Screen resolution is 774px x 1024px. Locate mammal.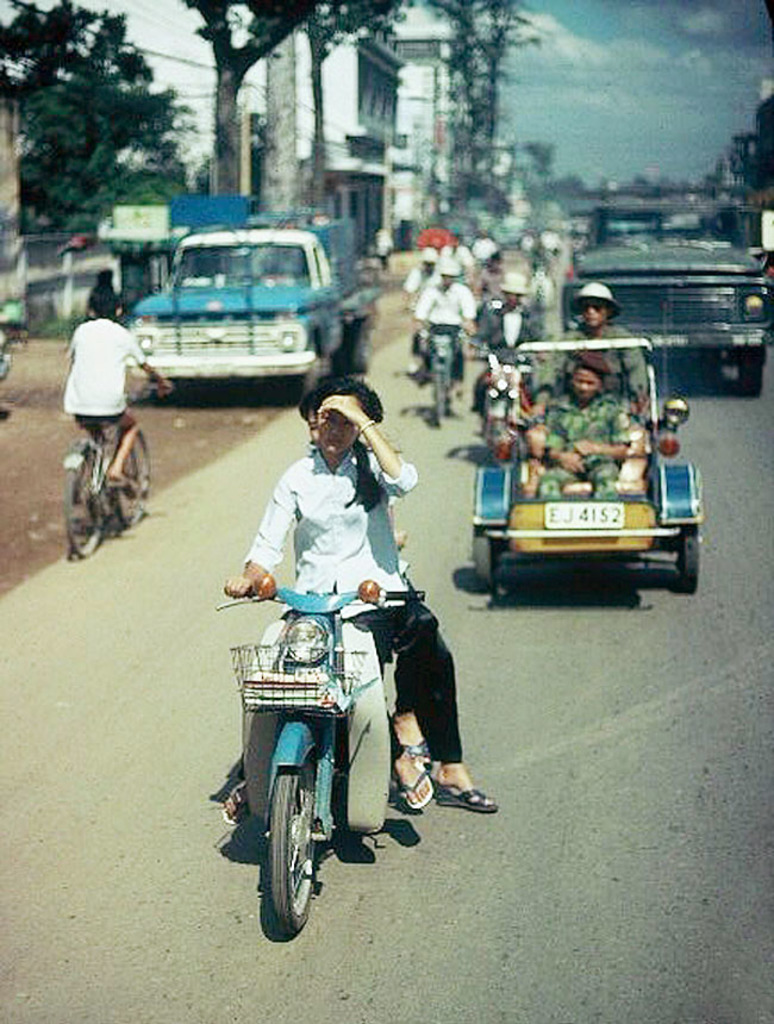
box(411, 257, 475, 397).
